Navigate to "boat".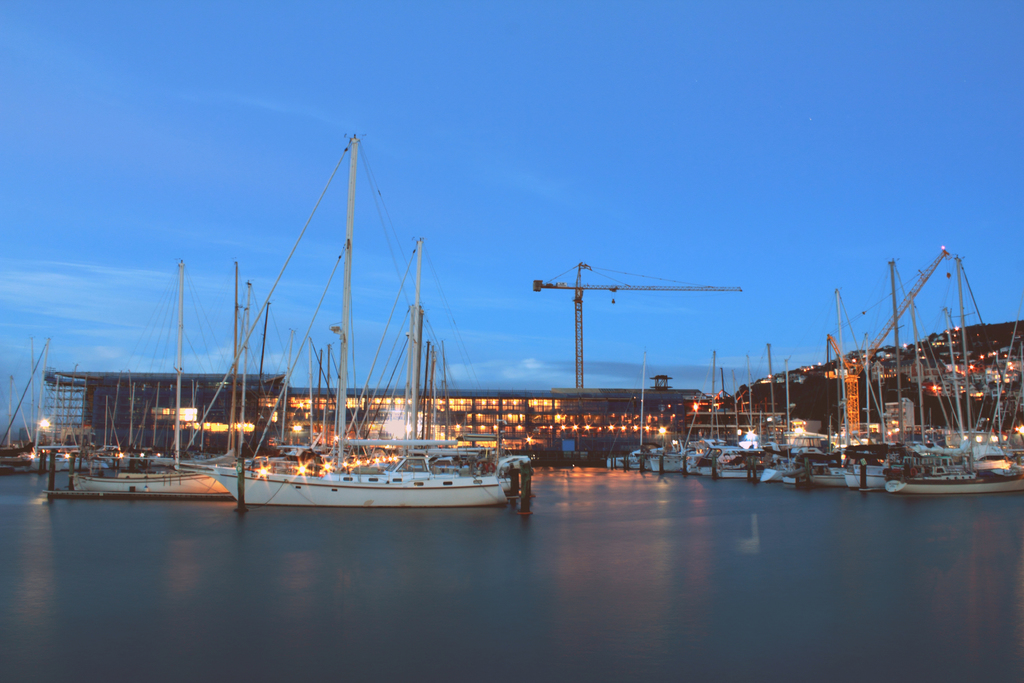
Navigation target: pyautogui.locateOnScreen(845, 259, 973, 488).
